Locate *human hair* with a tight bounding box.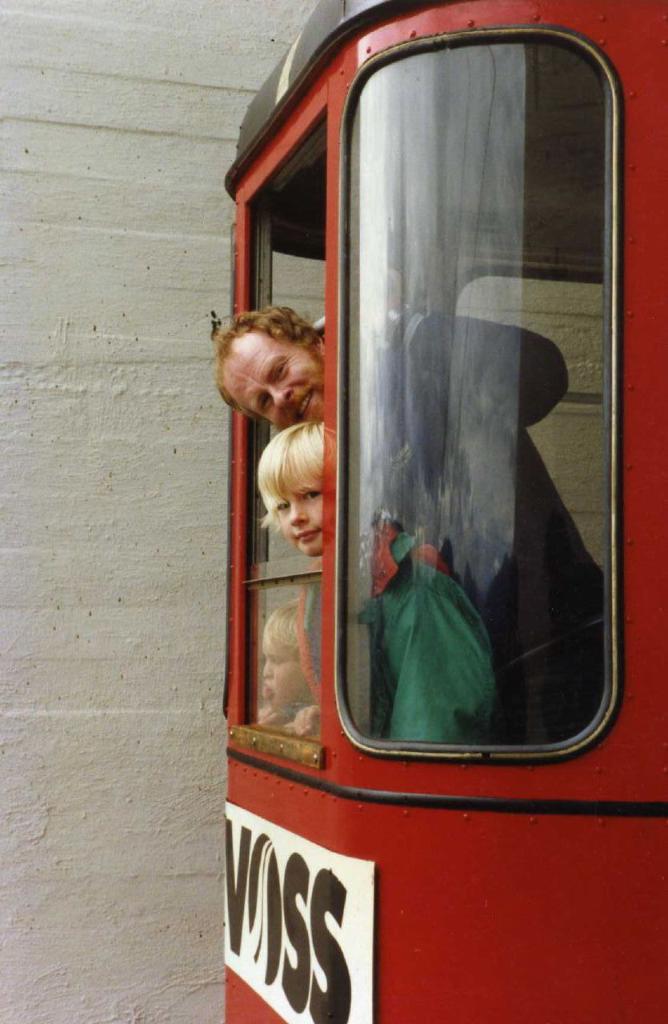
detection(264, 598, 308, 660).
